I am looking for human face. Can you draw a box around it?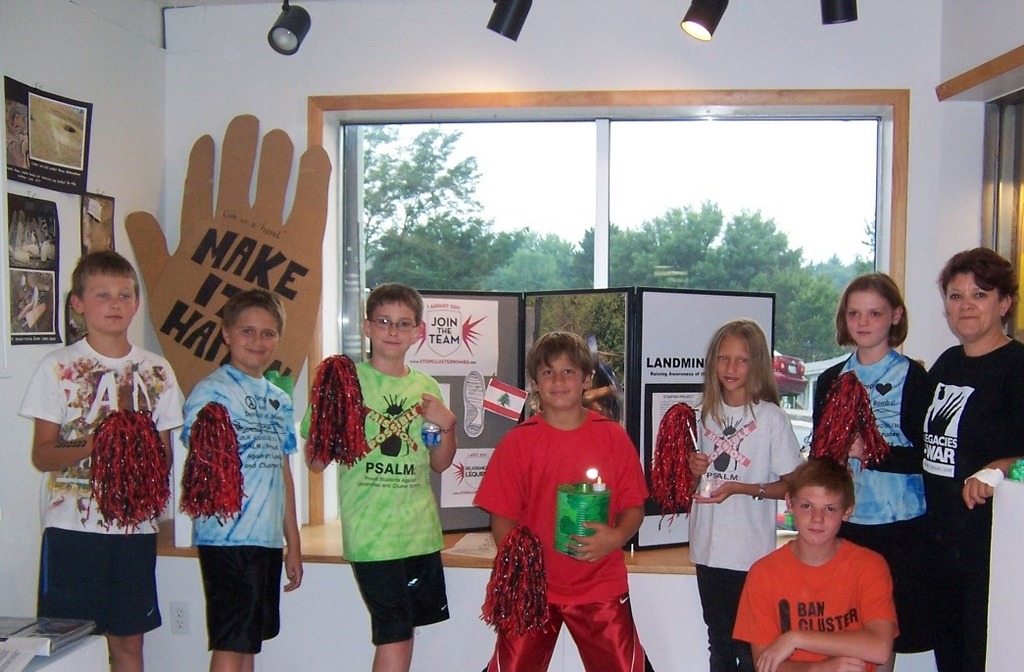
Sure, the bounding box is (535, 352, 589, 408).
